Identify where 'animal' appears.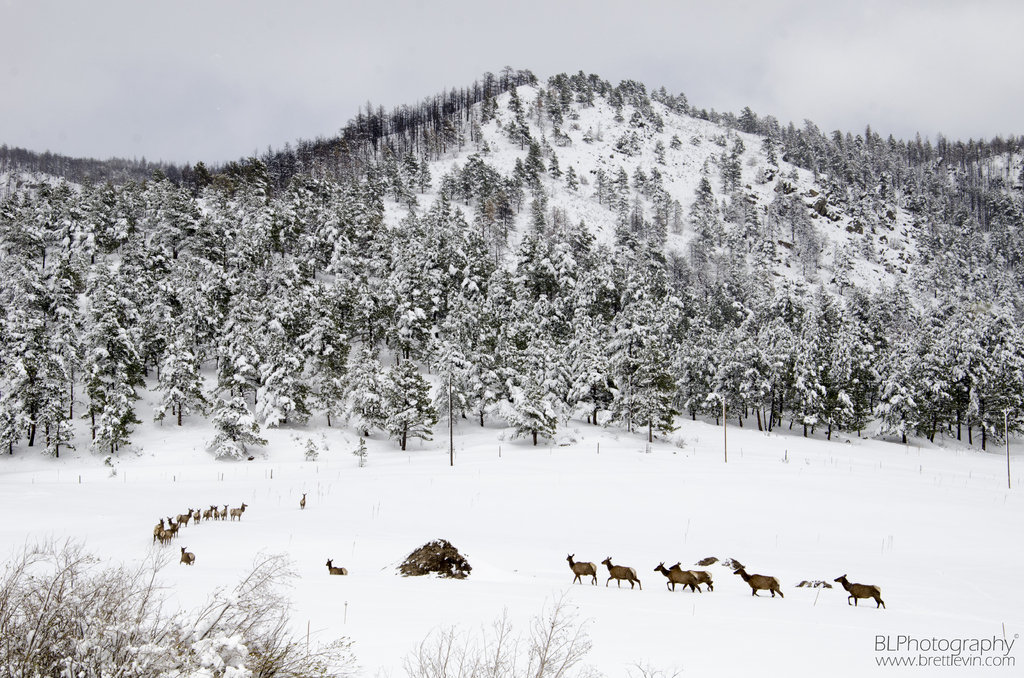
Appears at region(557, 553, 594, 590).
